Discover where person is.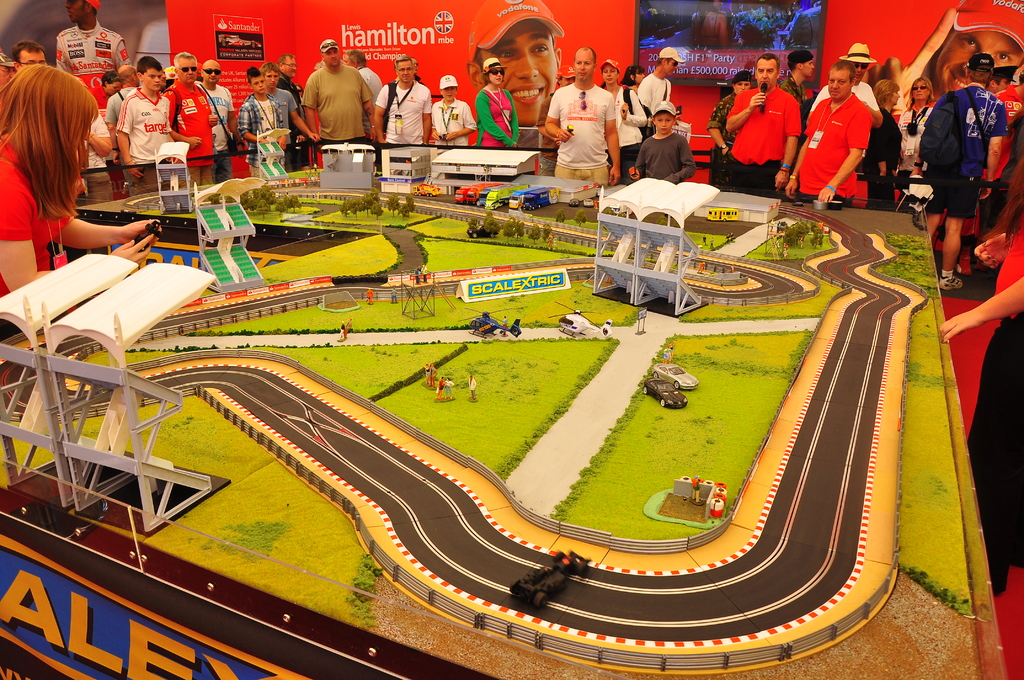
Discovered at (921,24,1015,265).
